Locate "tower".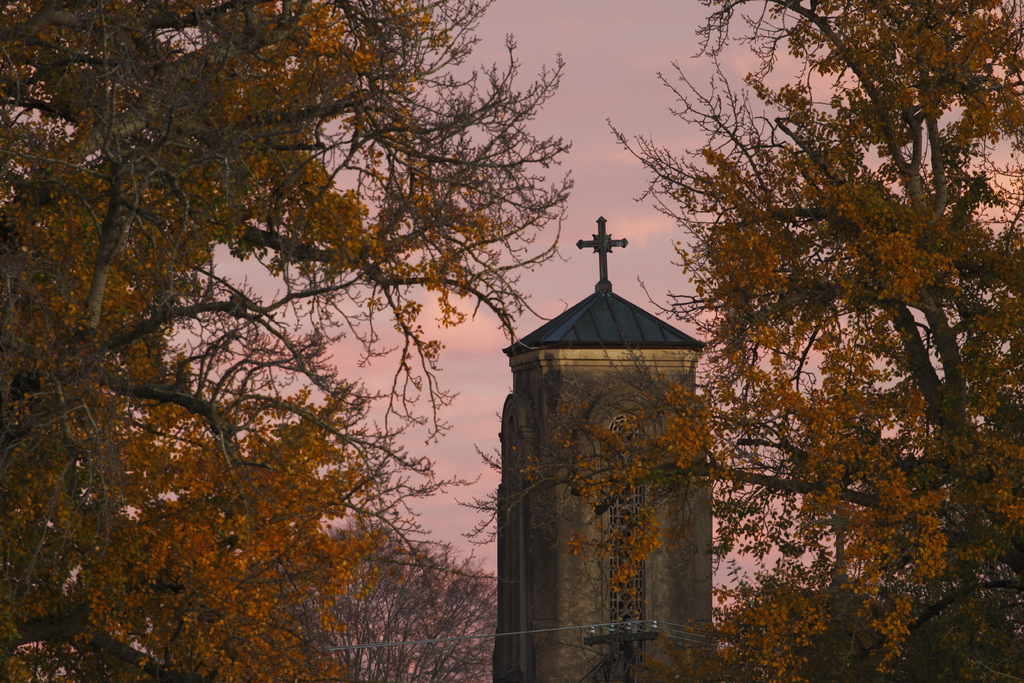
Bounding box: crop(490, 215, 725, 682).
